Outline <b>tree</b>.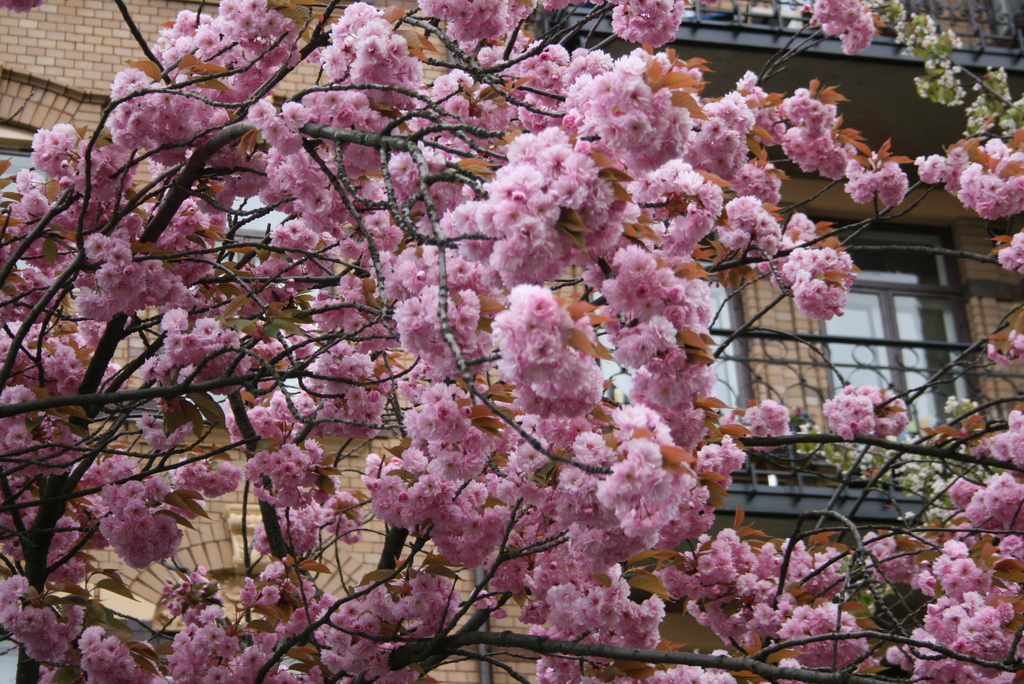
Outline: select_region(0, 0, 1023, 683).
